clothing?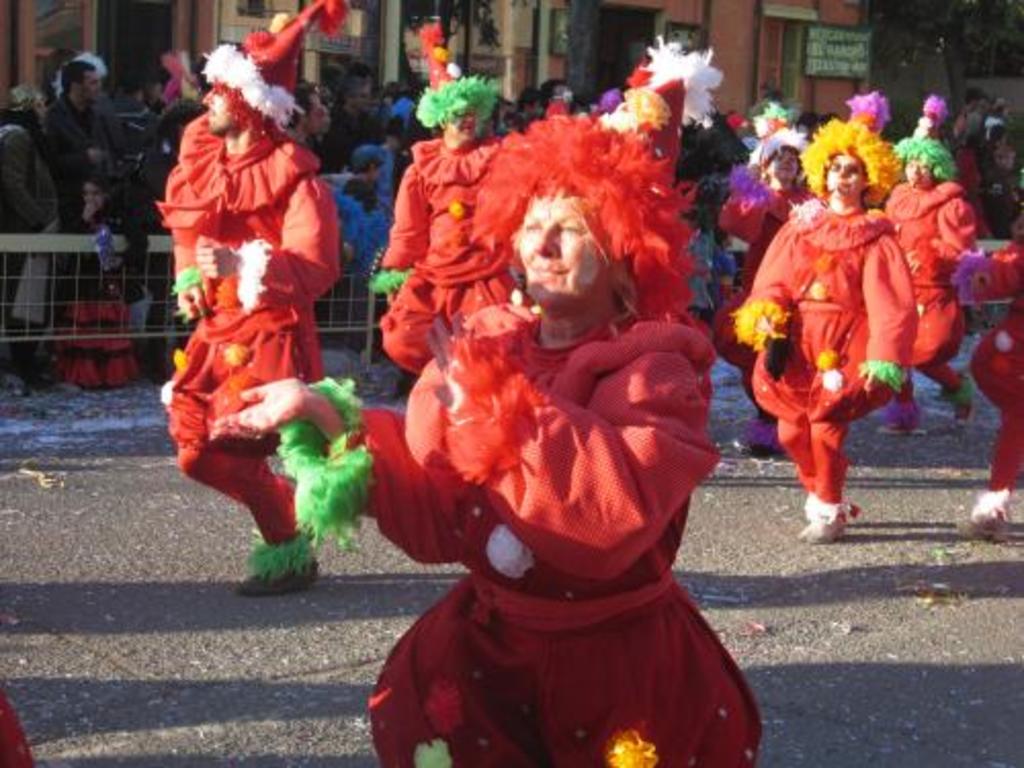
bbox=[53, 207, 137, 385]
